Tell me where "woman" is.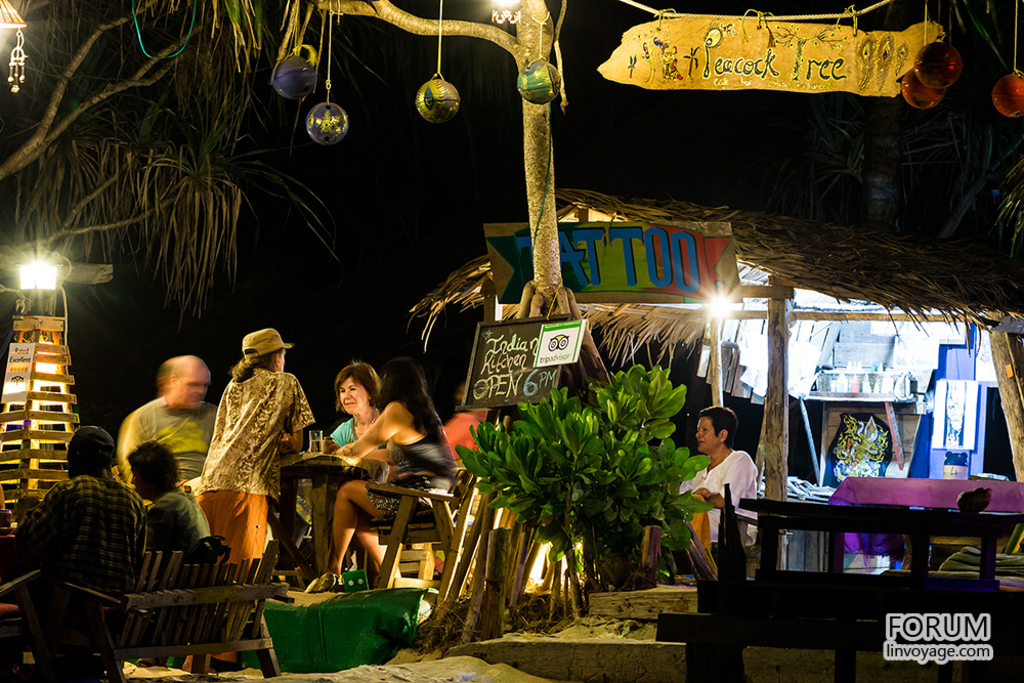
"woman" is at {"x1": 183, "y1": 347, "x2": 313, "y2": 675}.
